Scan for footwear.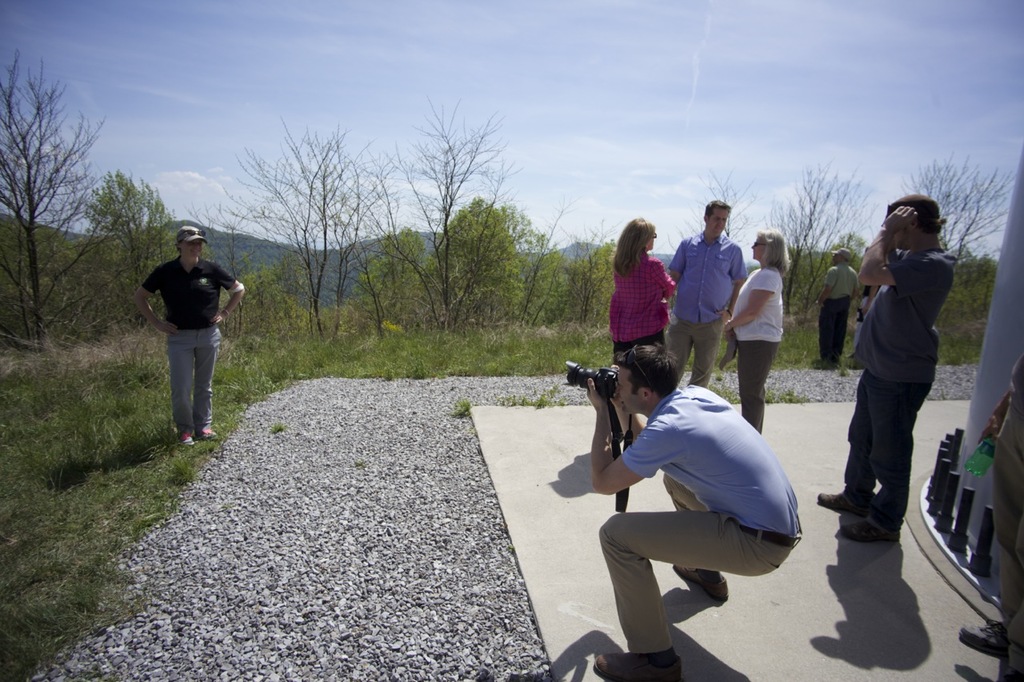
Scan result: [178, 428, 199, 448].
